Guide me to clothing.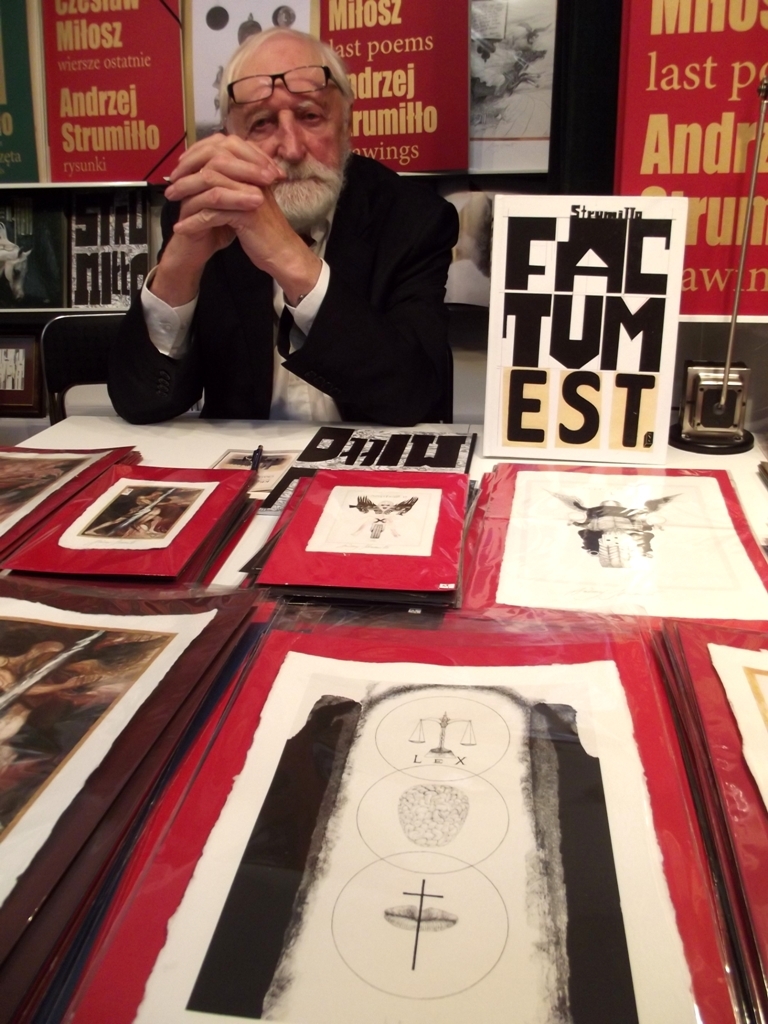
Guidance: box(102, 153, 461, 425).
